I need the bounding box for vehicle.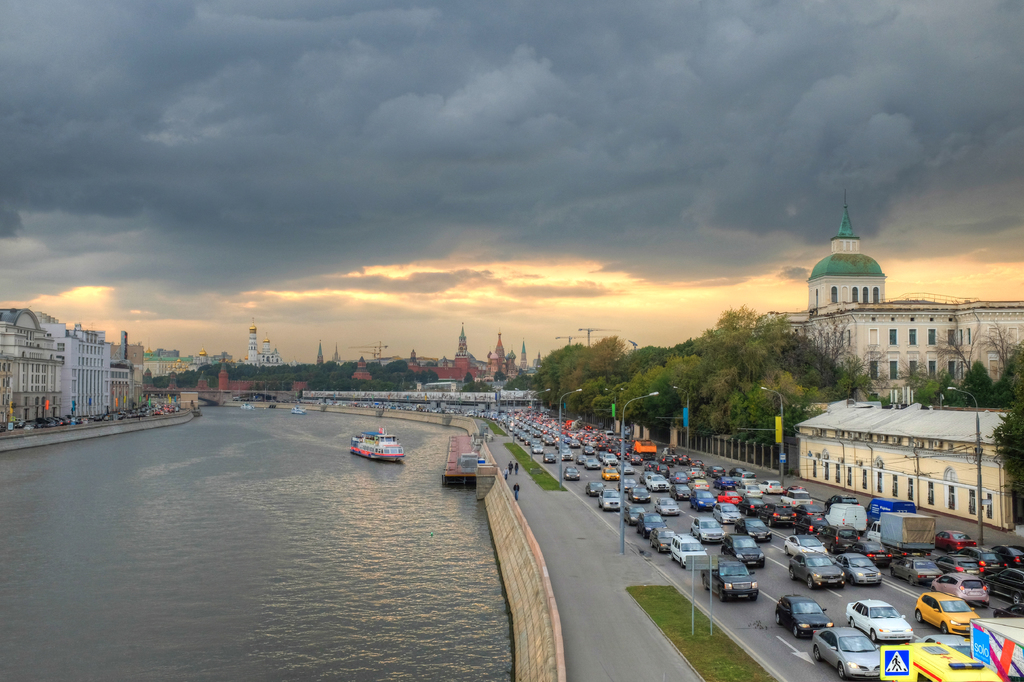
Here it is: 649, 496, 680, 517.
